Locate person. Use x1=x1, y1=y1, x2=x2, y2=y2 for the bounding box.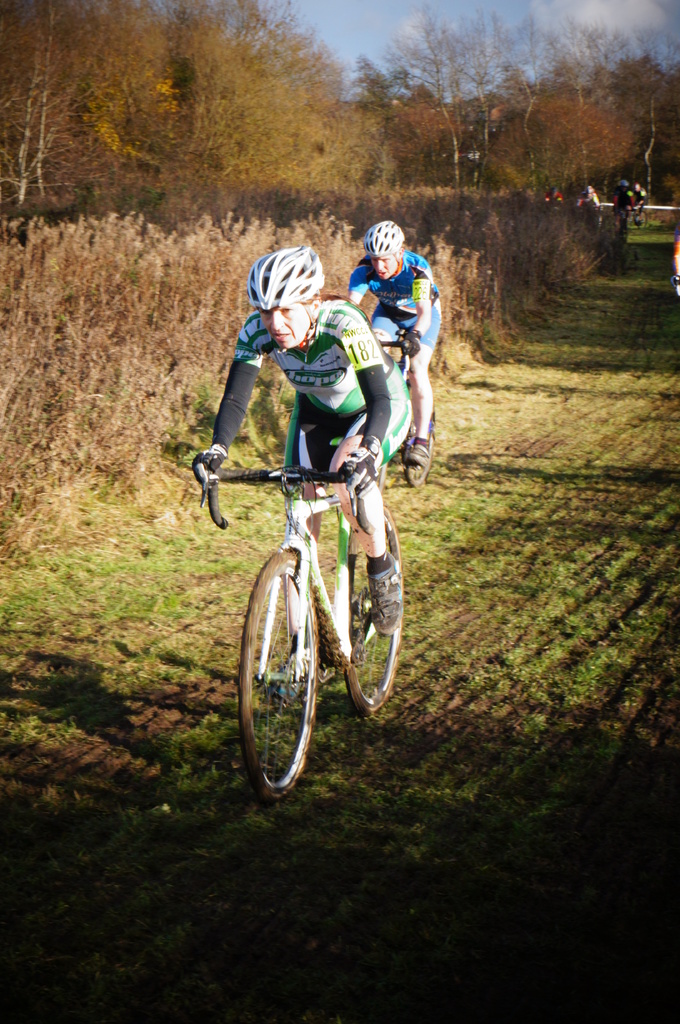
x1=348, y1=202, x2=437, y2=477.
